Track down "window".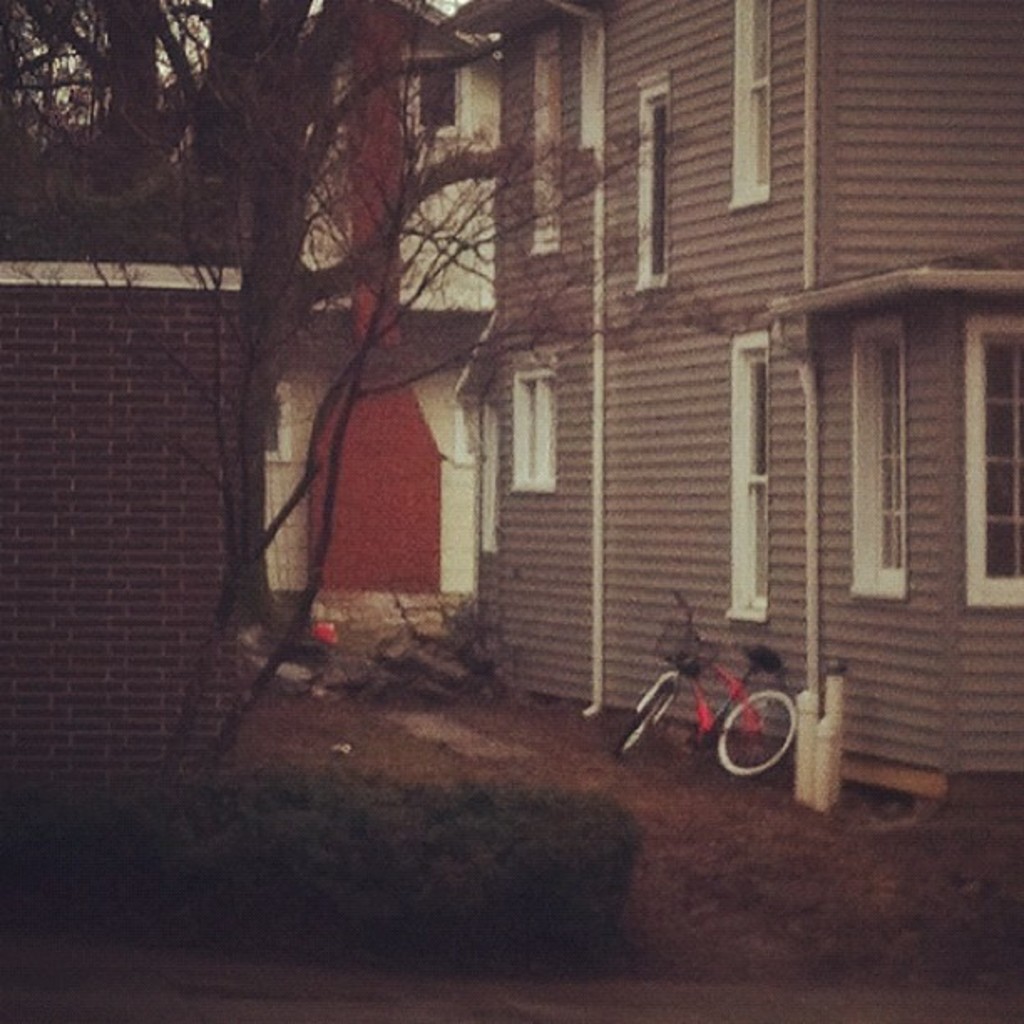
Tracked to select_region(735, 0, 770, 211).
